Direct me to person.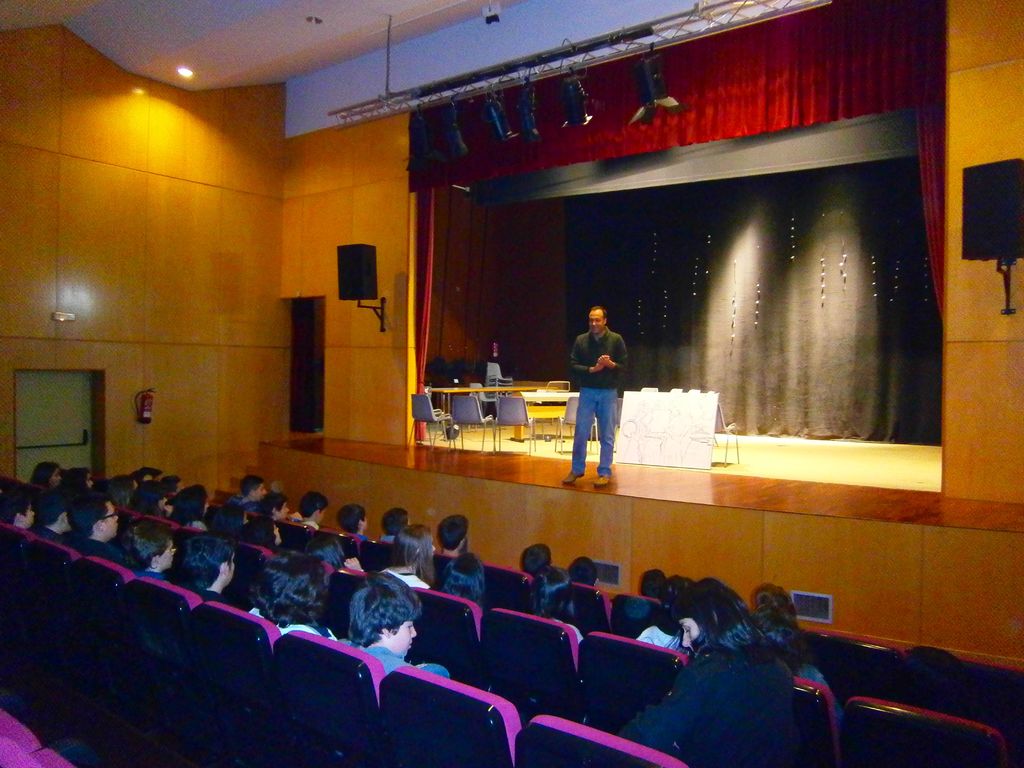
Direction: left=332, top=575, right=441, bottom=683.
